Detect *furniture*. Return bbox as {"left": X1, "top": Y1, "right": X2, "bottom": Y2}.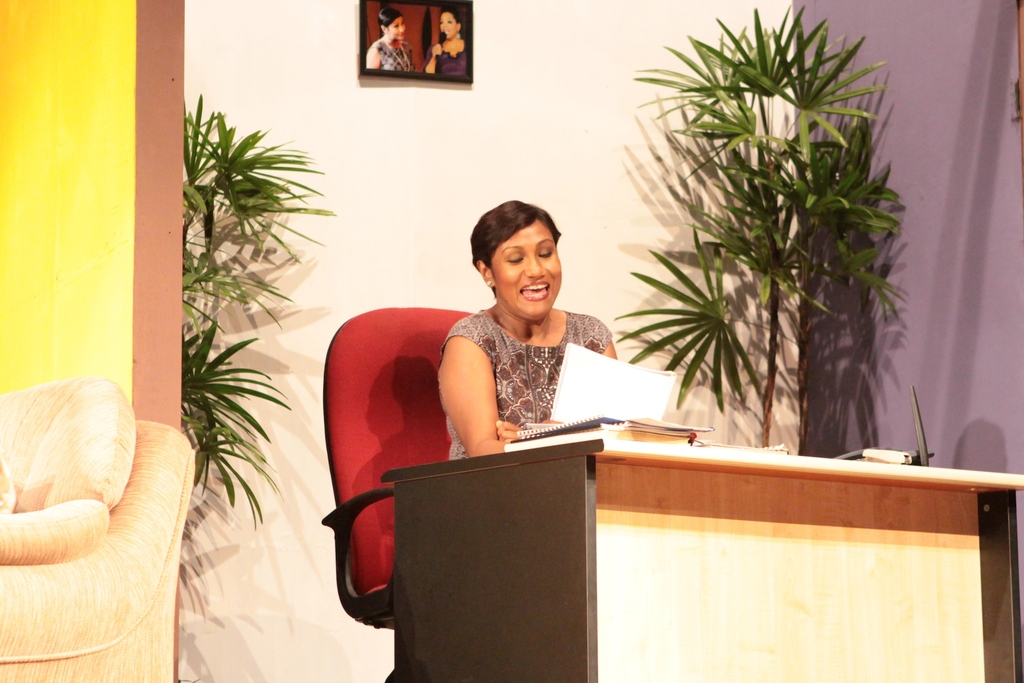
{"left": 321, "top": 308, "right": 479, "bottom": 682}.
